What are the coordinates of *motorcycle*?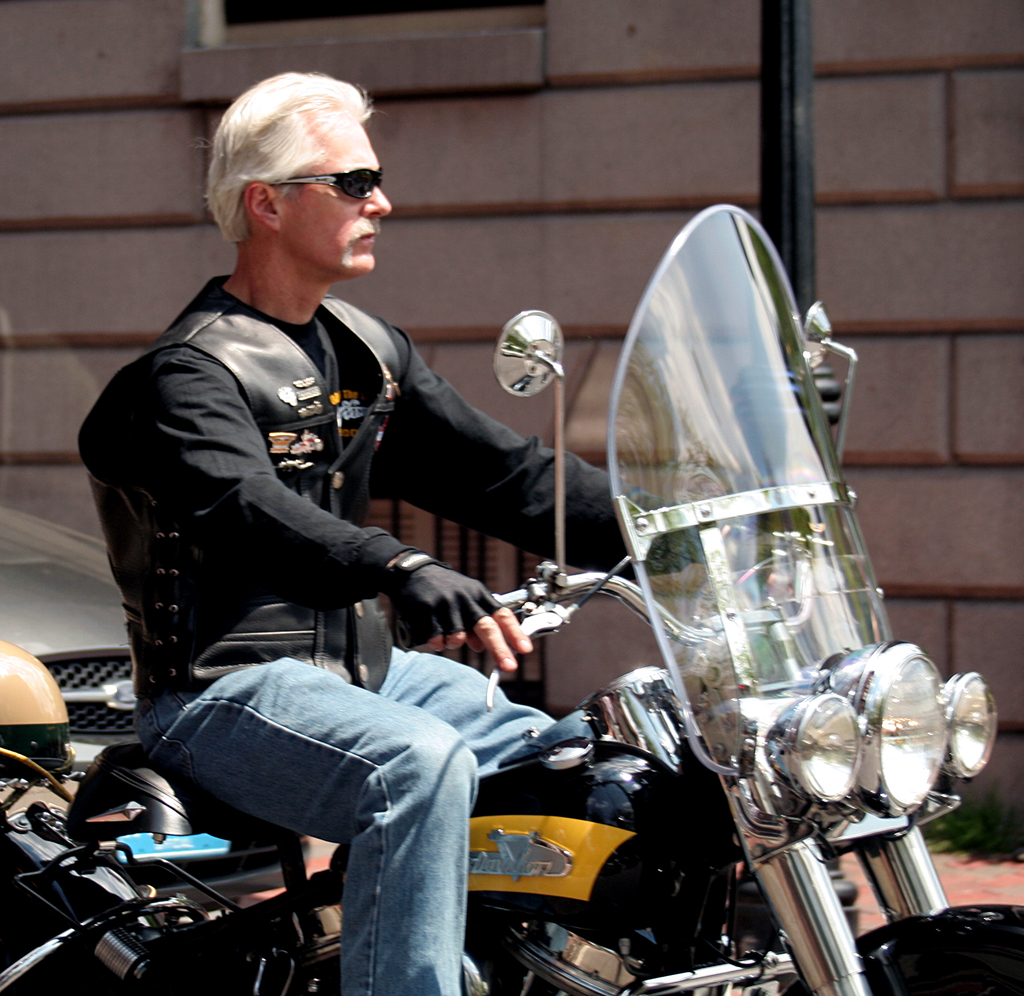
x1=6, y1=289, x2=826, y2=995.
